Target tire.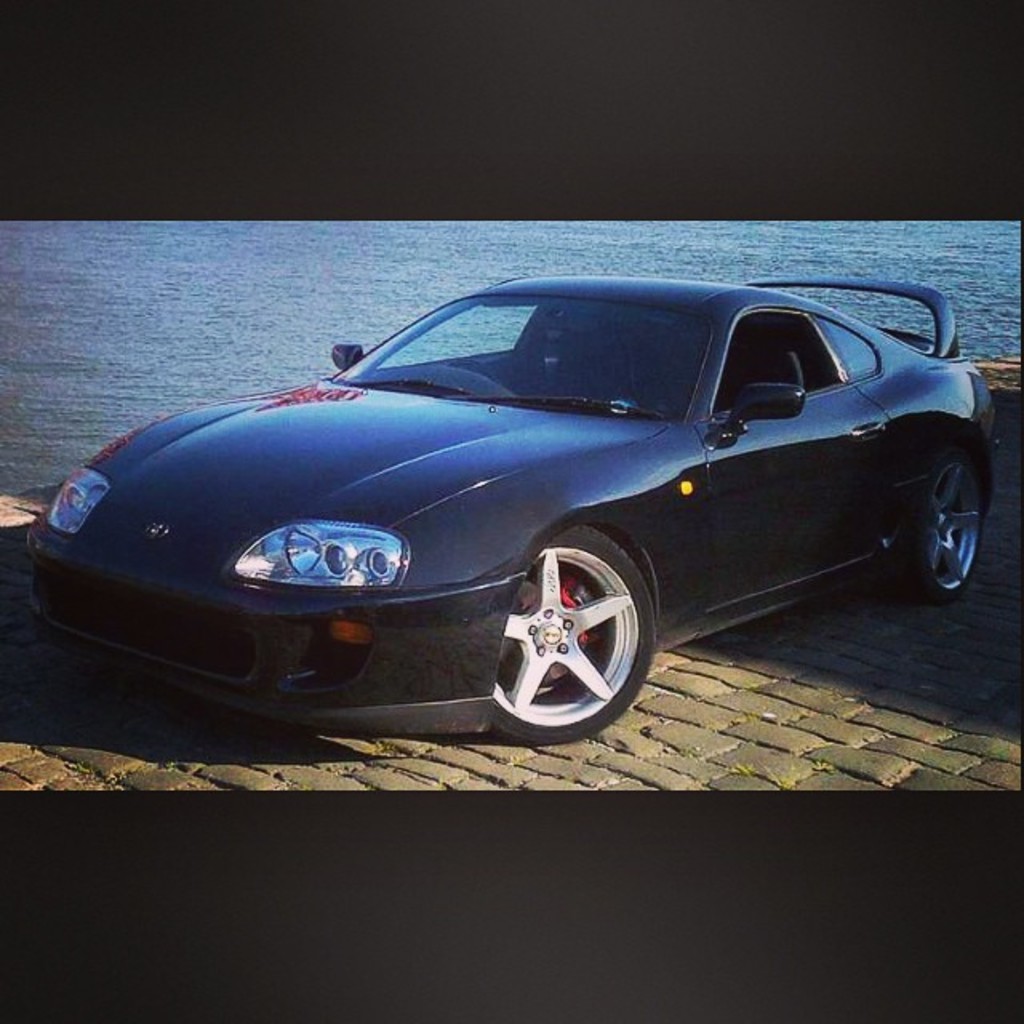
Target region: l=475, t=525, r=672, b=744.
